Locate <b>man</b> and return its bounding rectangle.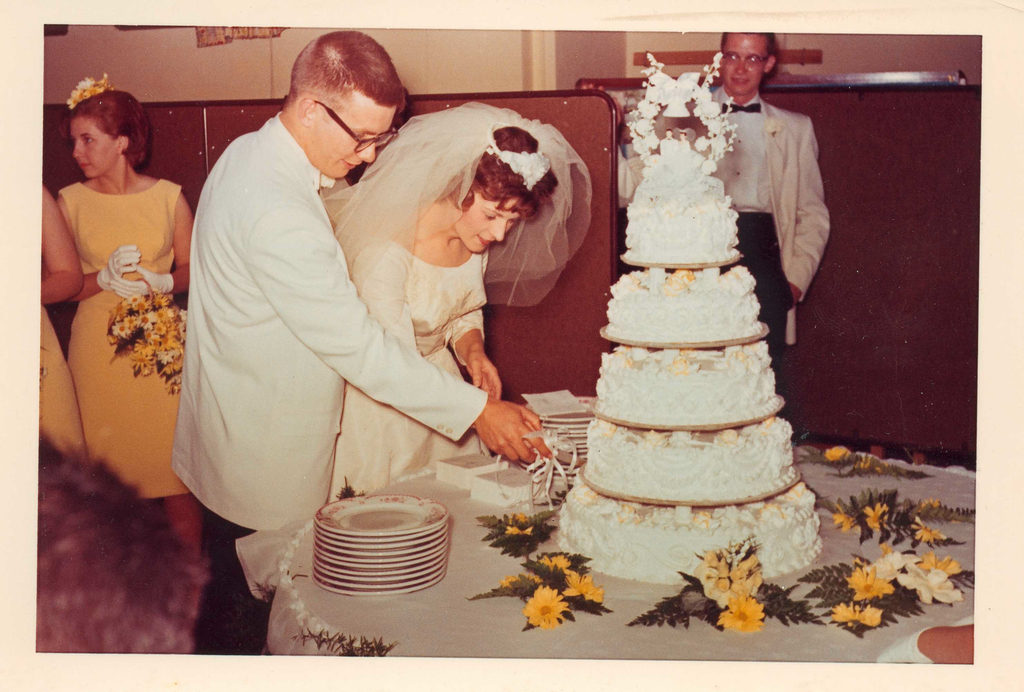
{"x1": 616, "y1": 27, "x2": 833, "y2": 401}.
